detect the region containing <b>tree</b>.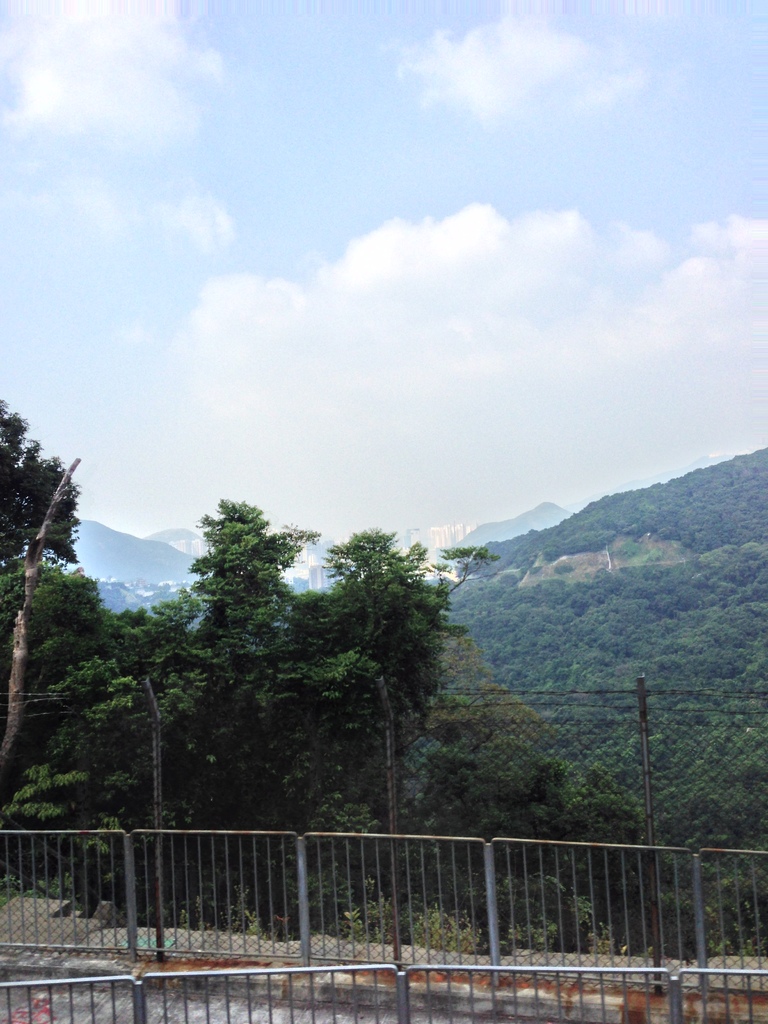
box(0, 406, 105, 854).
